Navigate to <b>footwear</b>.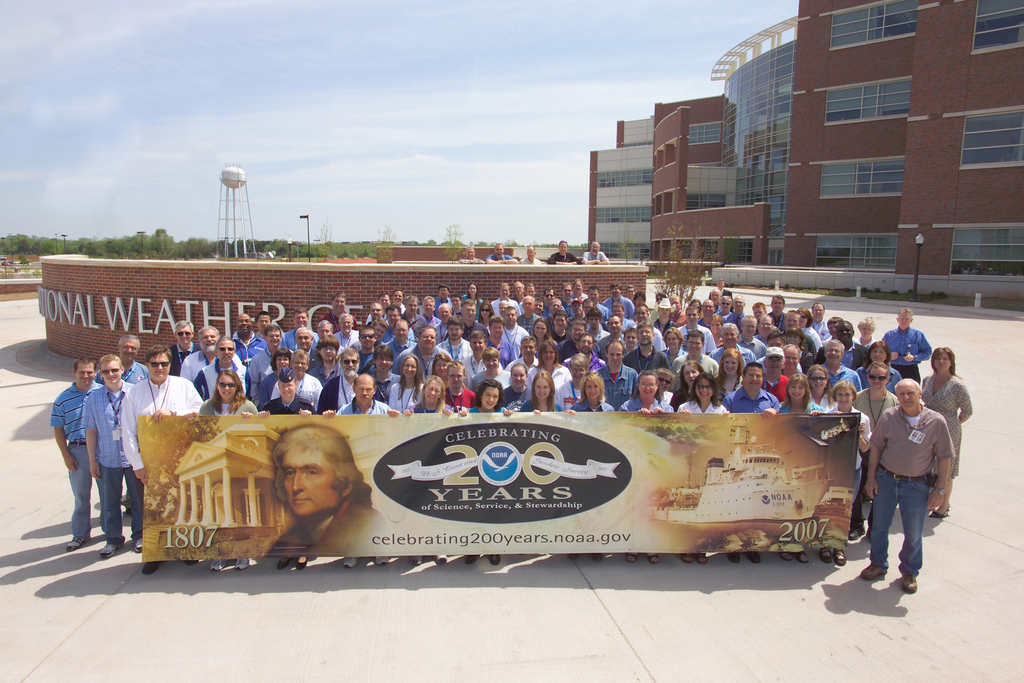
Navigation target: Rect(235, 556, 250, 570).
